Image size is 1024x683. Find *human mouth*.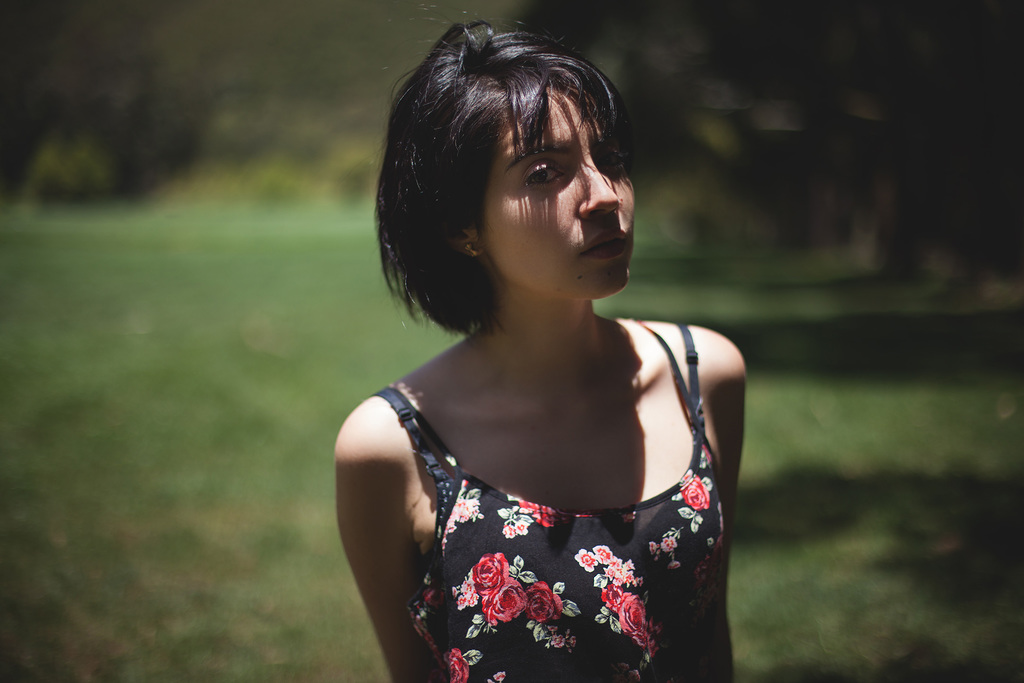
(580,231,626,257).
